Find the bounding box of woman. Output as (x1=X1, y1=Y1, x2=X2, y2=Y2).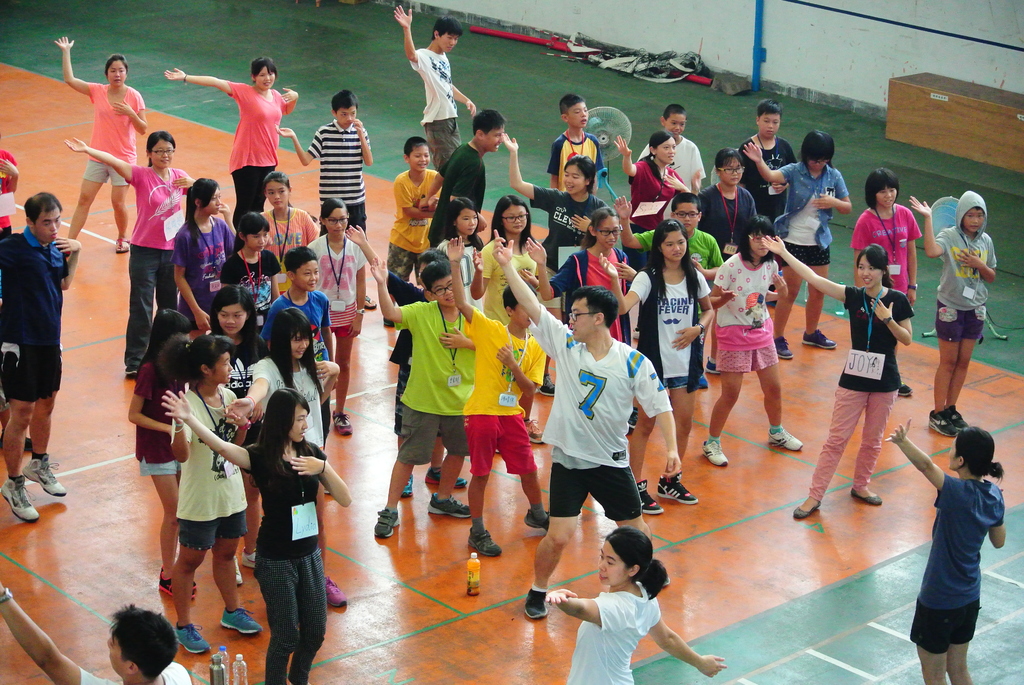
(x1=161, y1=388, x2=354, y2=684).
